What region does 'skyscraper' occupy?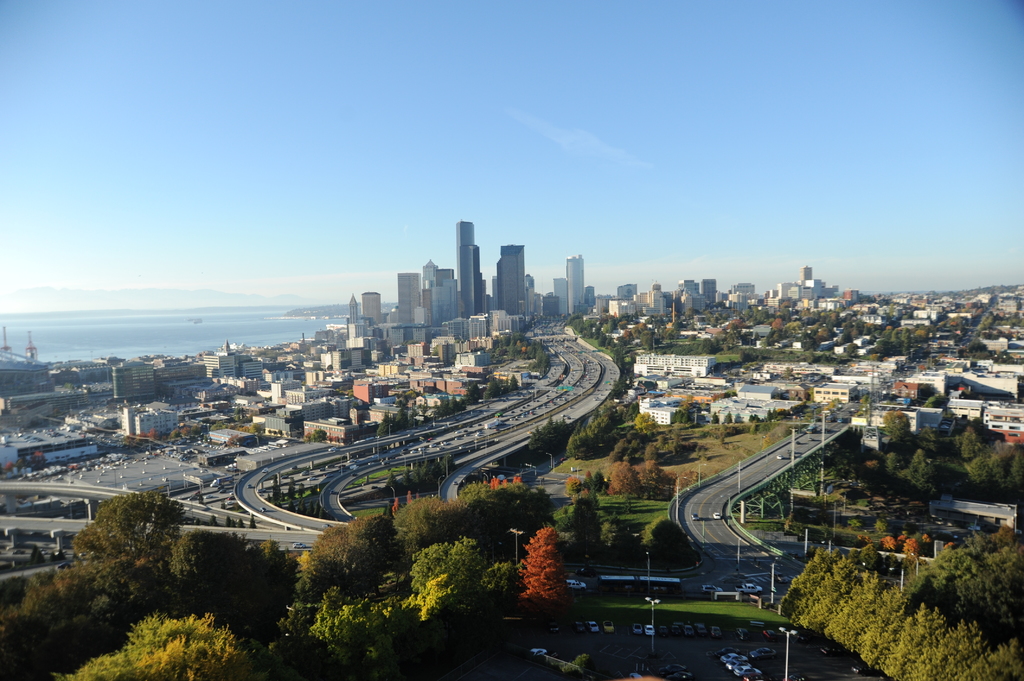
[x1=456, y1=218, x2=475, y2=315].
